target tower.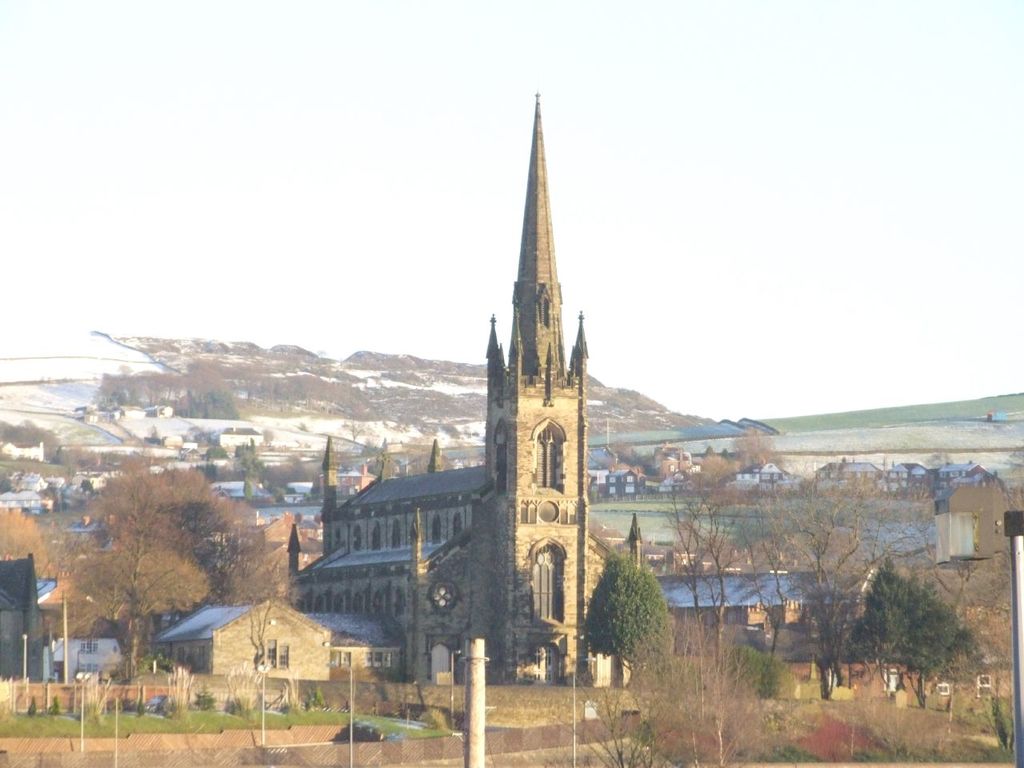
Target region: 450,70,619,627.
